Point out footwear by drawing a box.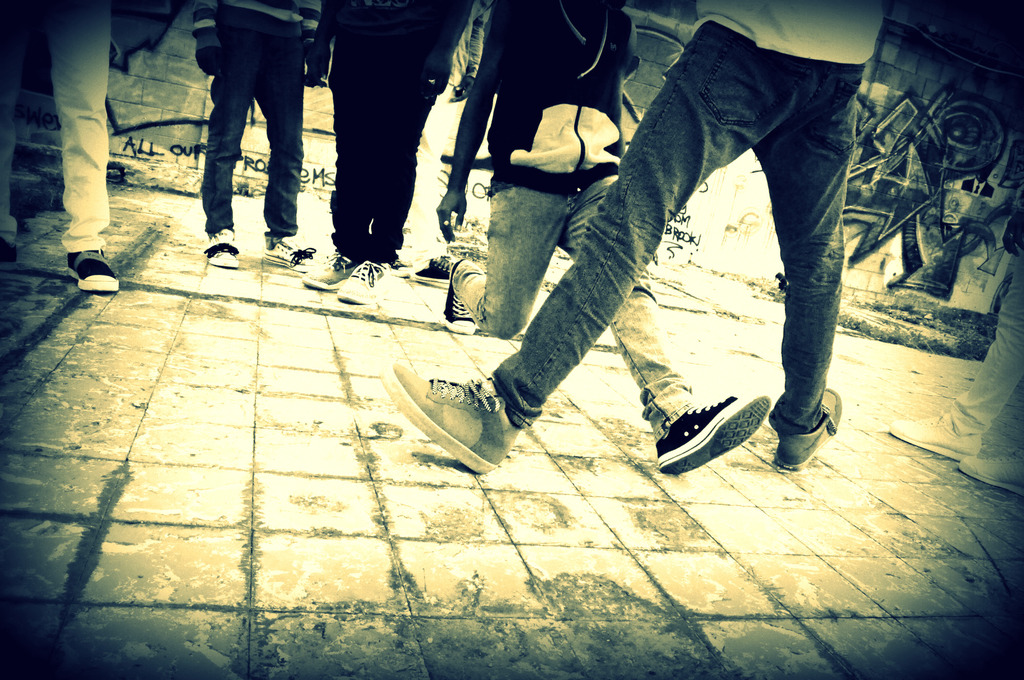
<bbox>959, 455, 1023, 499</bbox>.
